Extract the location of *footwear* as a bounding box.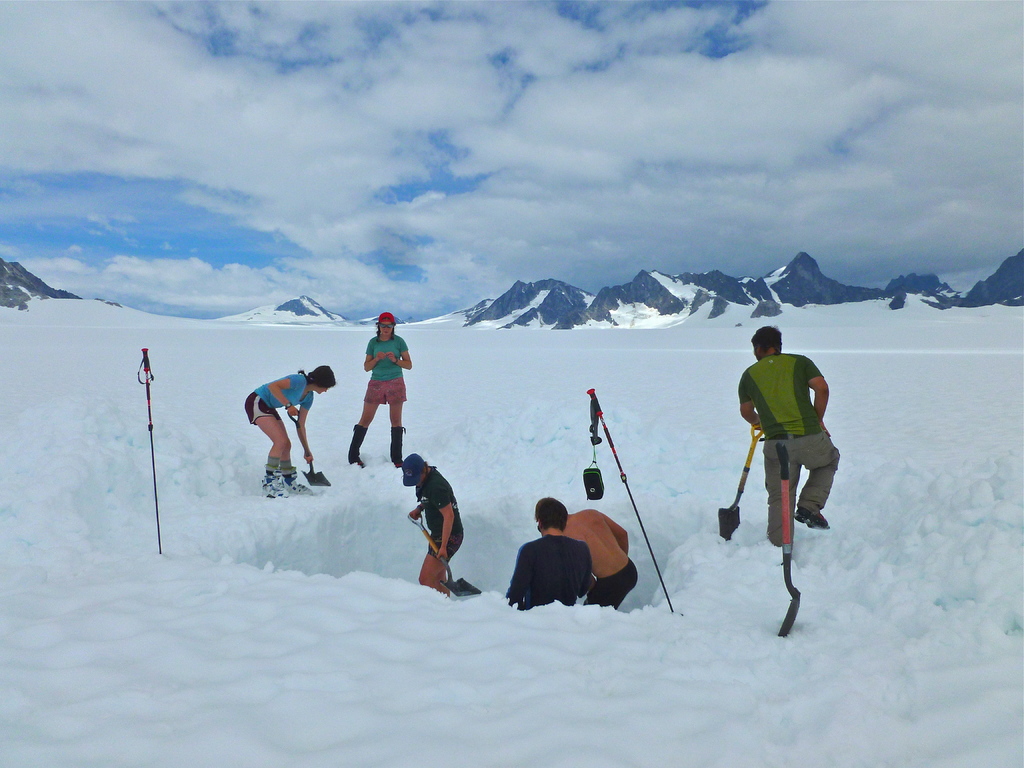
x1=288, y1=472, x2=314, y2=496.
